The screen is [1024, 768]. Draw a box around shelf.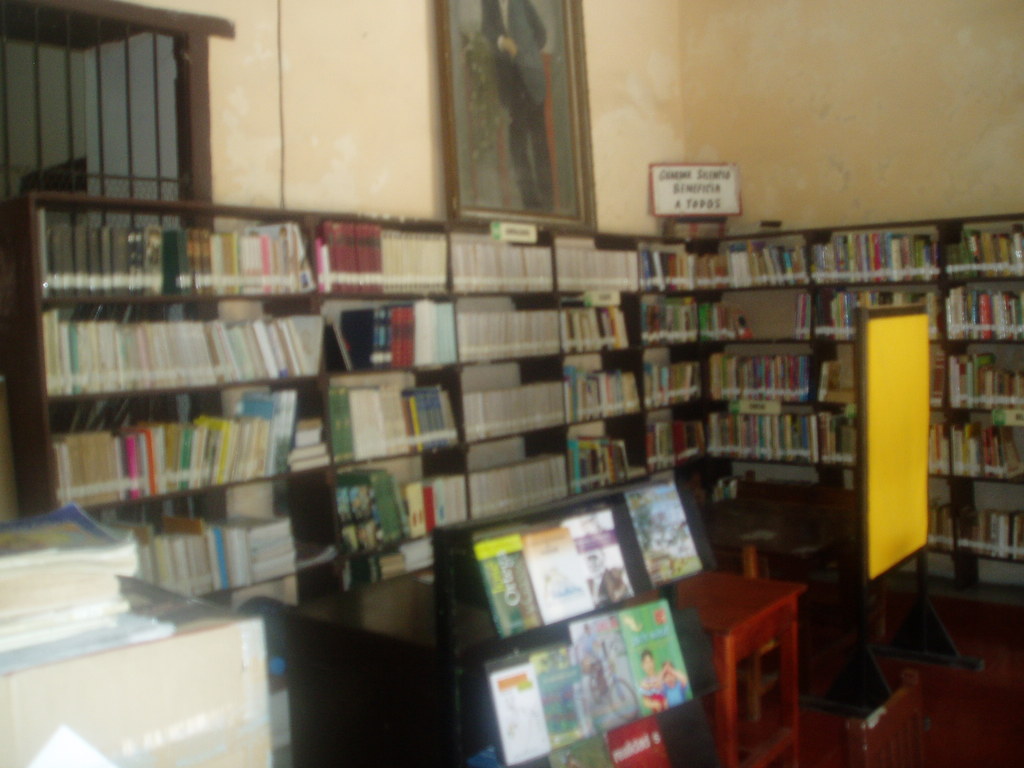
left=822, top=225, right=953, bottom=282.
